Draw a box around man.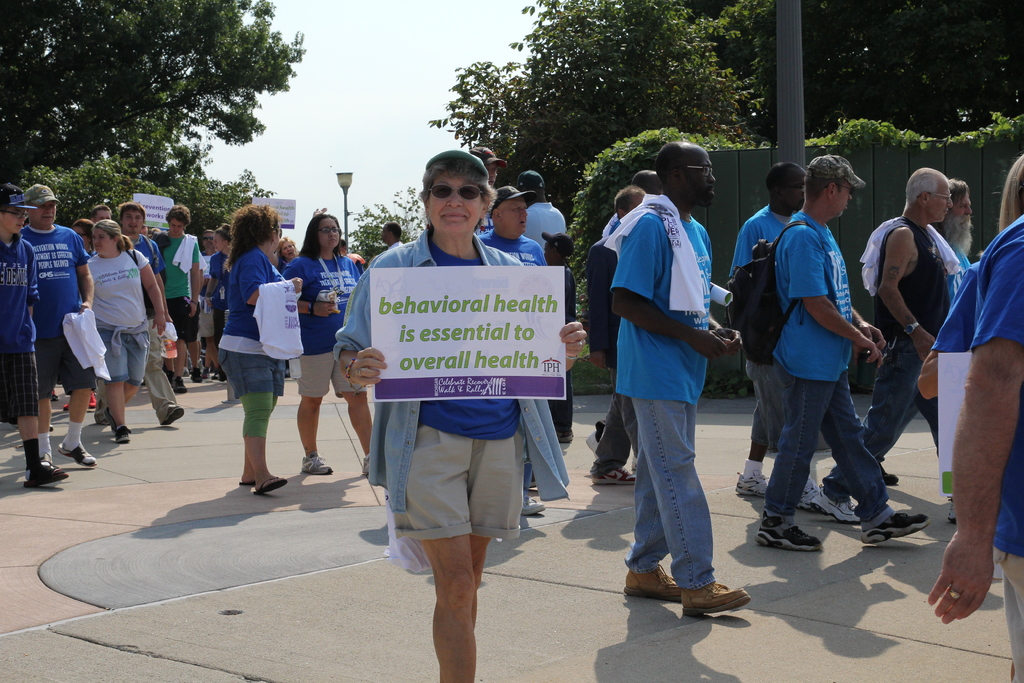
{"x1": 522, "y1": 171, "x2": 568, "y2": 248}.
